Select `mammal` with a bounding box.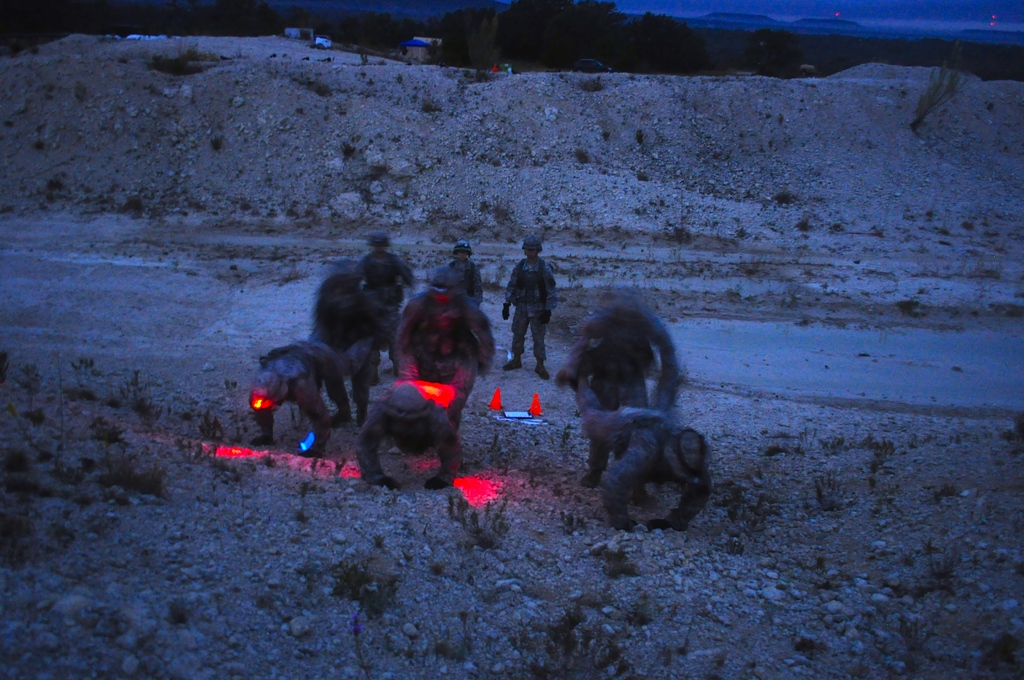
pyautogui.locateOnScreen(548, 298, 681, 411).
